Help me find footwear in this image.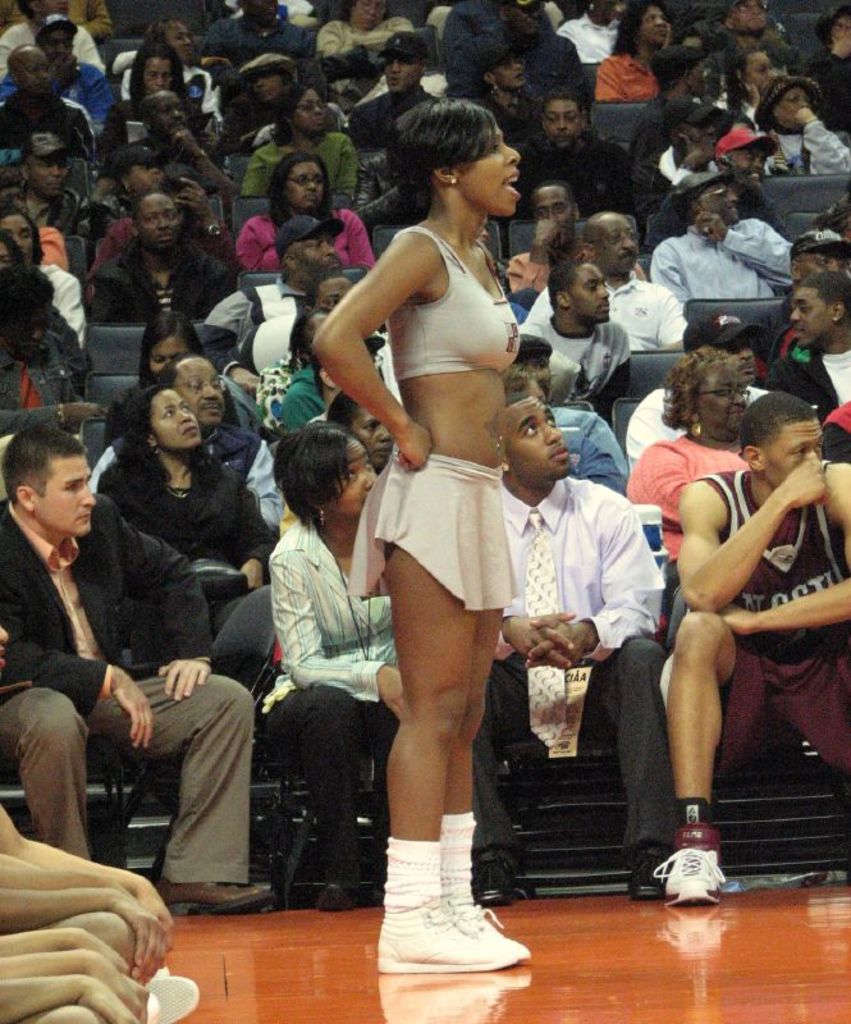
Found it: box(473, 854, 514, 905).
